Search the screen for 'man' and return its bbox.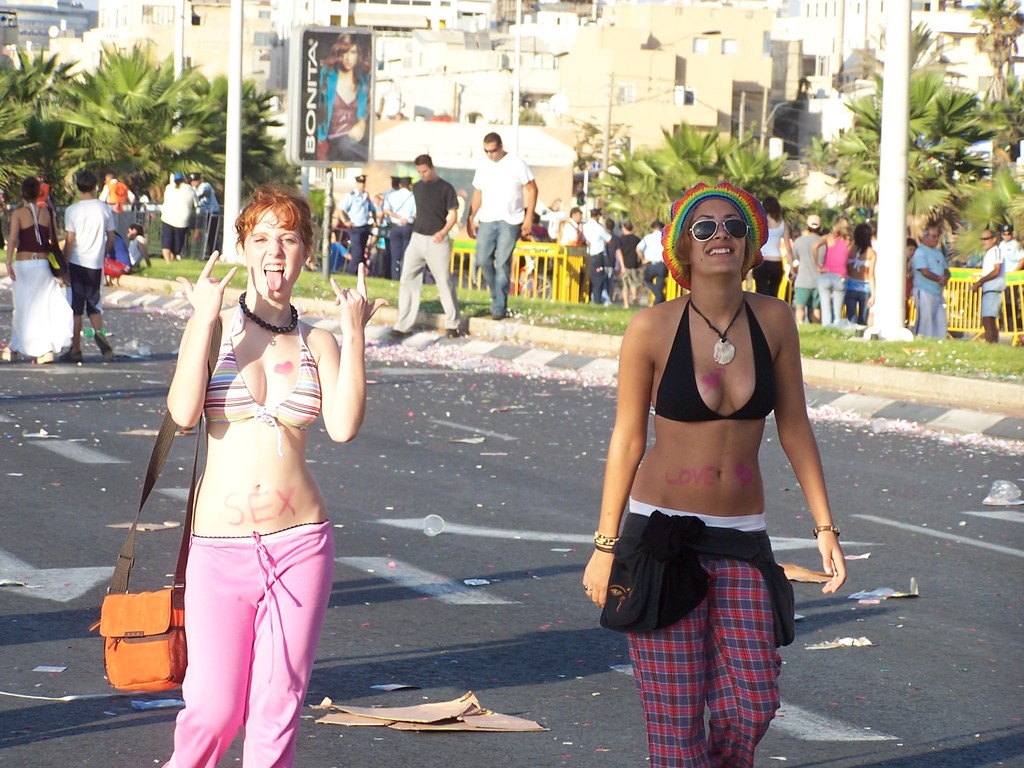
Found: [785,210,824,321].
